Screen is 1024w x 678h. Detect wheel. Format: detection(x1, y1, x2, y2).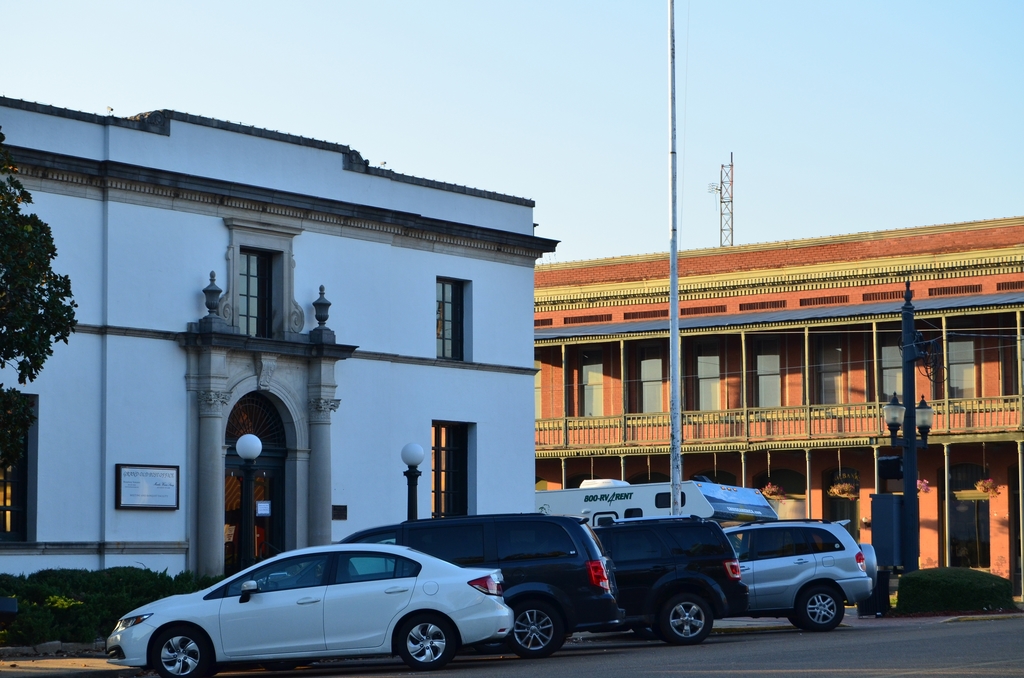
detection(788, 611, 799, 627).
